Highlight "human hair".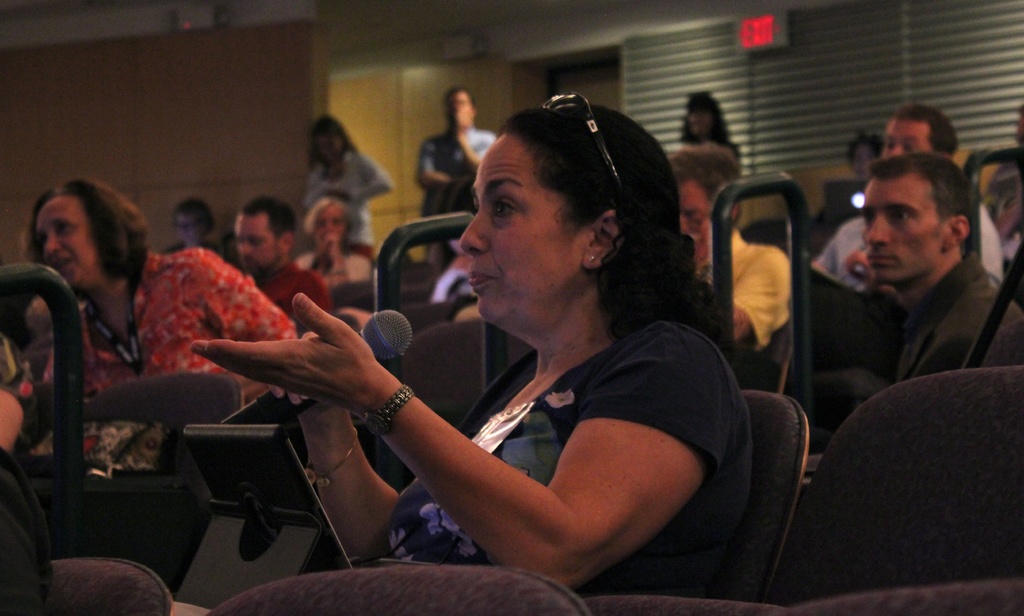
Highlighted region: box=[303, 194, 359, 238].
